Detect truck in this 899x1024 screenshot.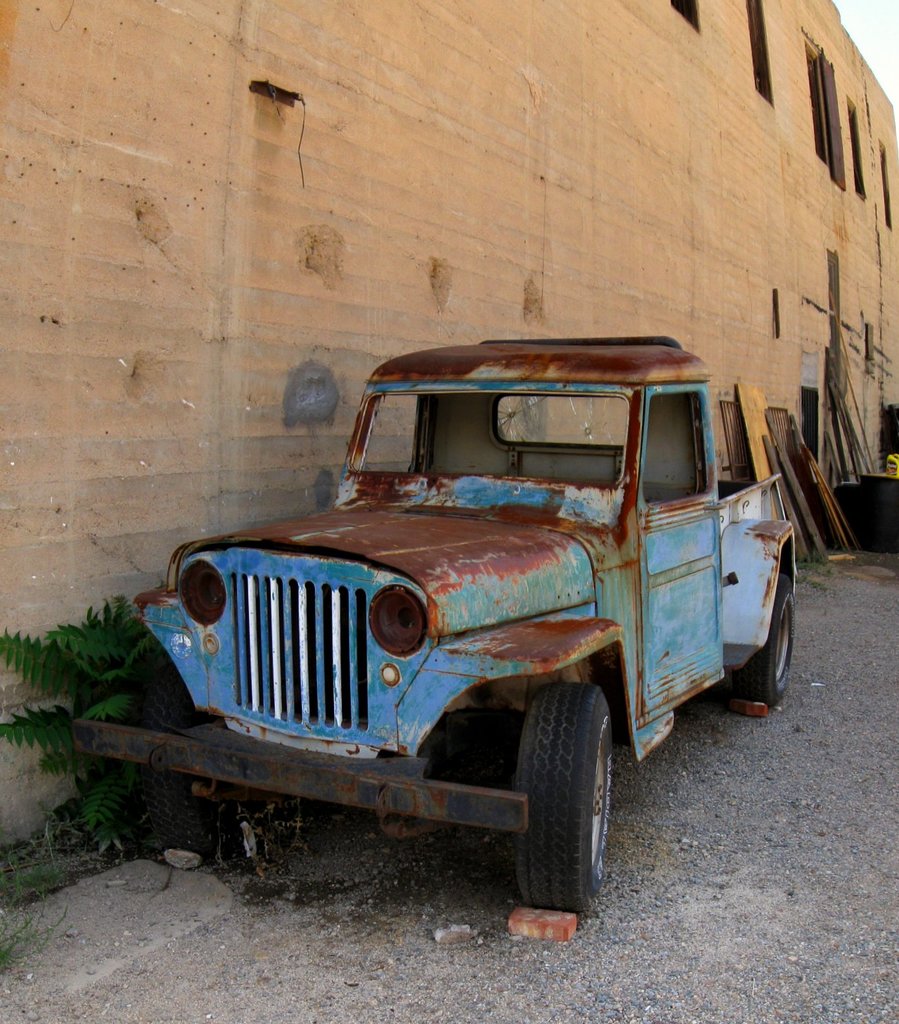
Detection: x1=81, y1=335, x2=801, y2=919.
